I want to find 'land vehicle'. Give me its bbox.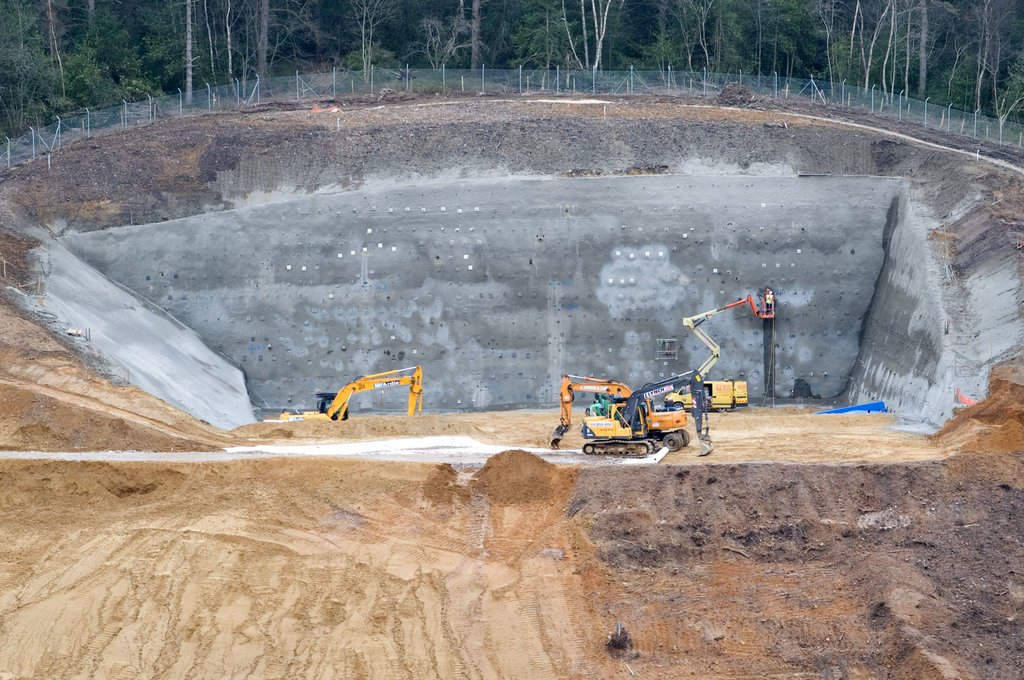
bbox=(276, 361, 426, 415).
